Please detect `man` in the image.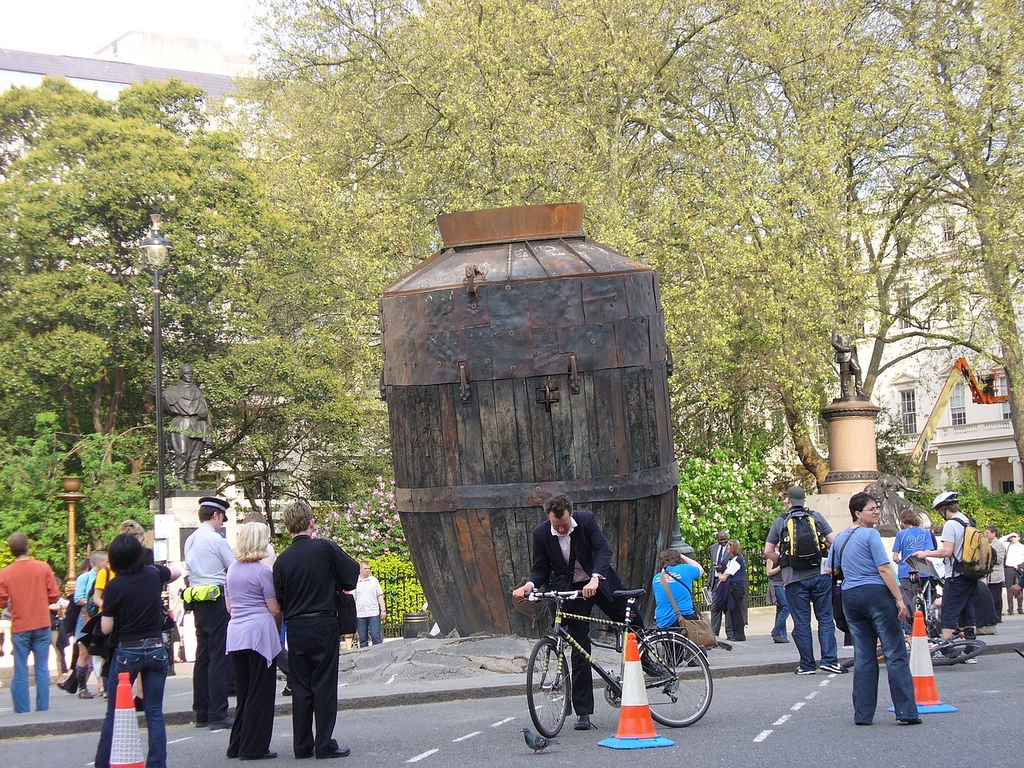
x1=890 y1=506 x2=938 y2=612.
